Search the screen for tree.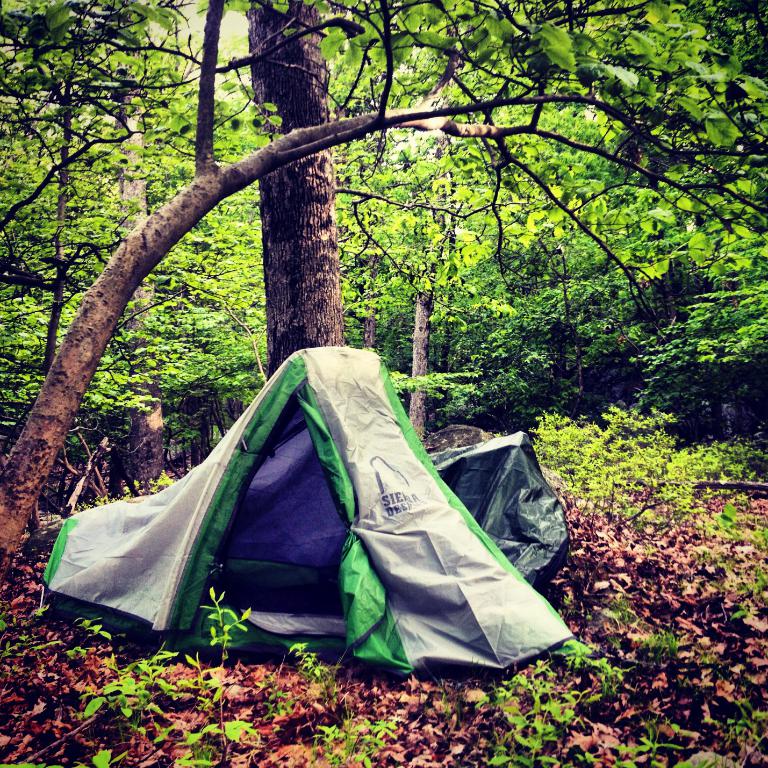
Found at left=433, top=183, right=671, bottom=420.
